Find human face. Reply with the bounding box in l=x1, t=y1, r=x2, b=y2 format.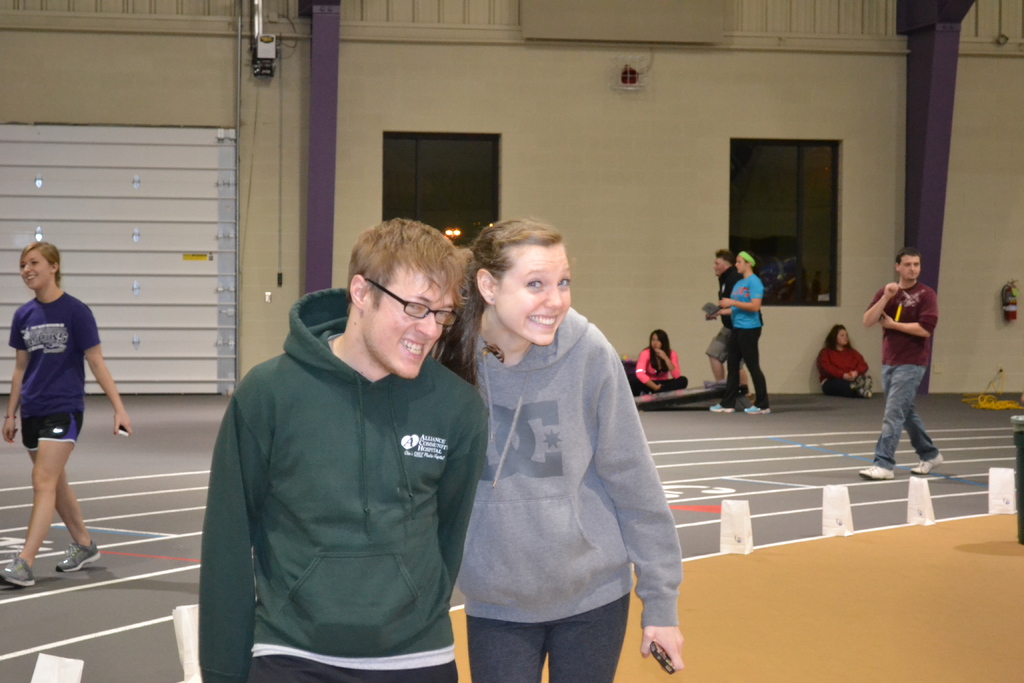
l=650, t=333, r=661, b=349.
